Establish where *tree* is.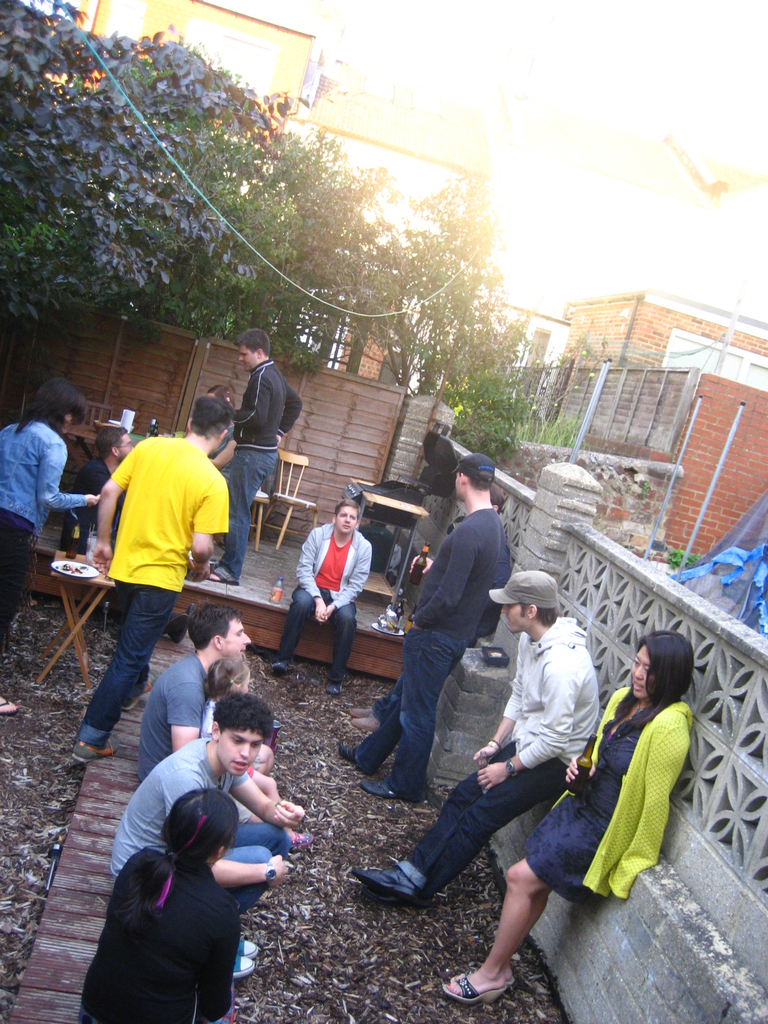
Established at select_region(0, 65, 376, 366).
